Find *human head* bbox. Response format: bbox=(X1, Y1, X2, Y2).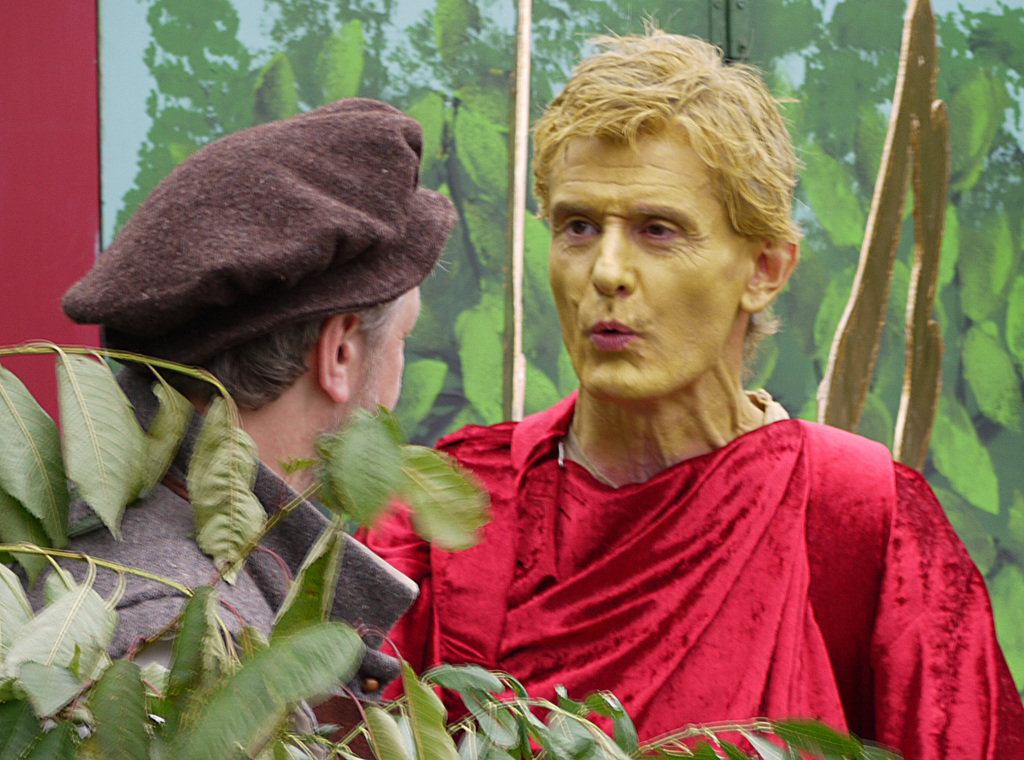
bbox=(127, 105, 419, 481).
